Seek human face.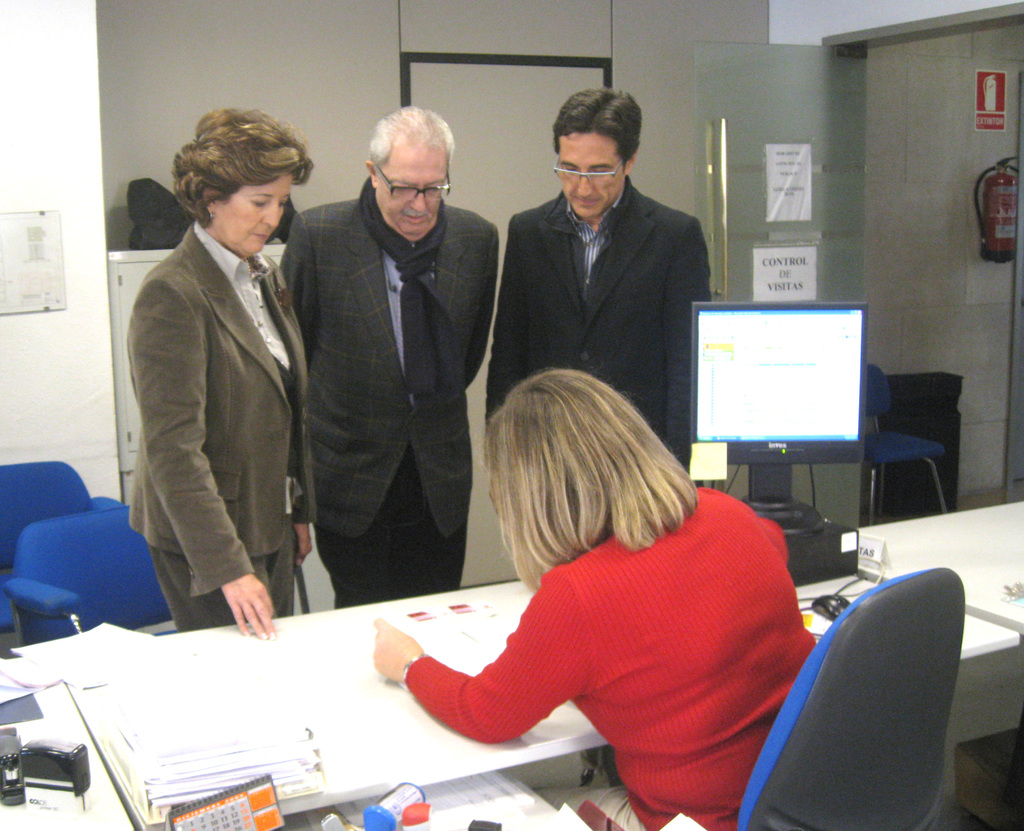
214 168 302 255.
